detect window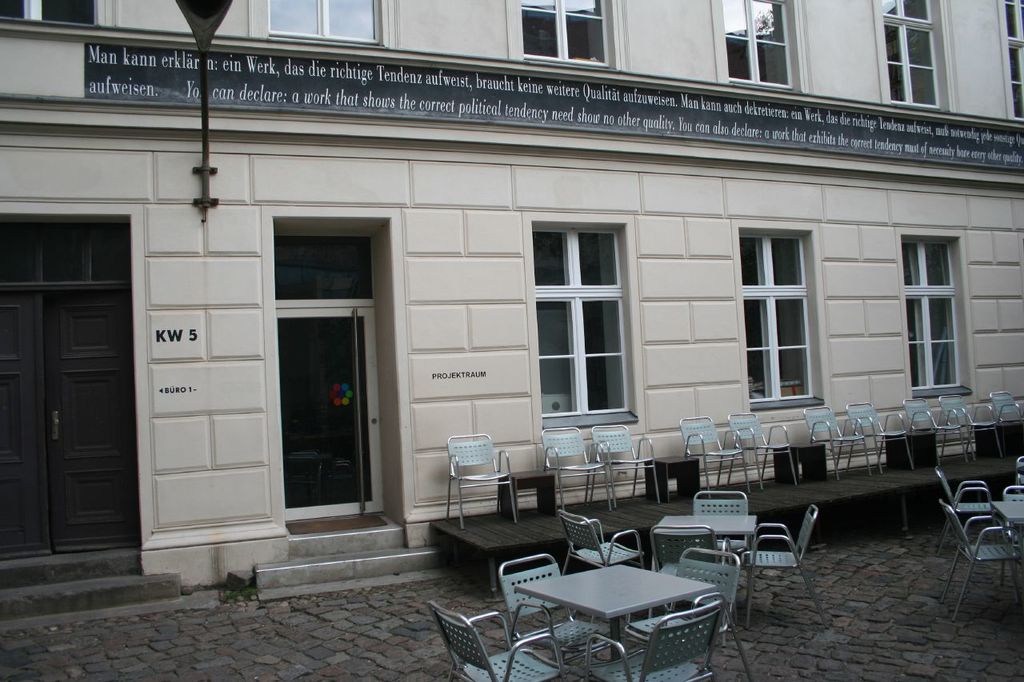
{"x1": 900, "y1": 241, "x2": 973, "y2": 398}
